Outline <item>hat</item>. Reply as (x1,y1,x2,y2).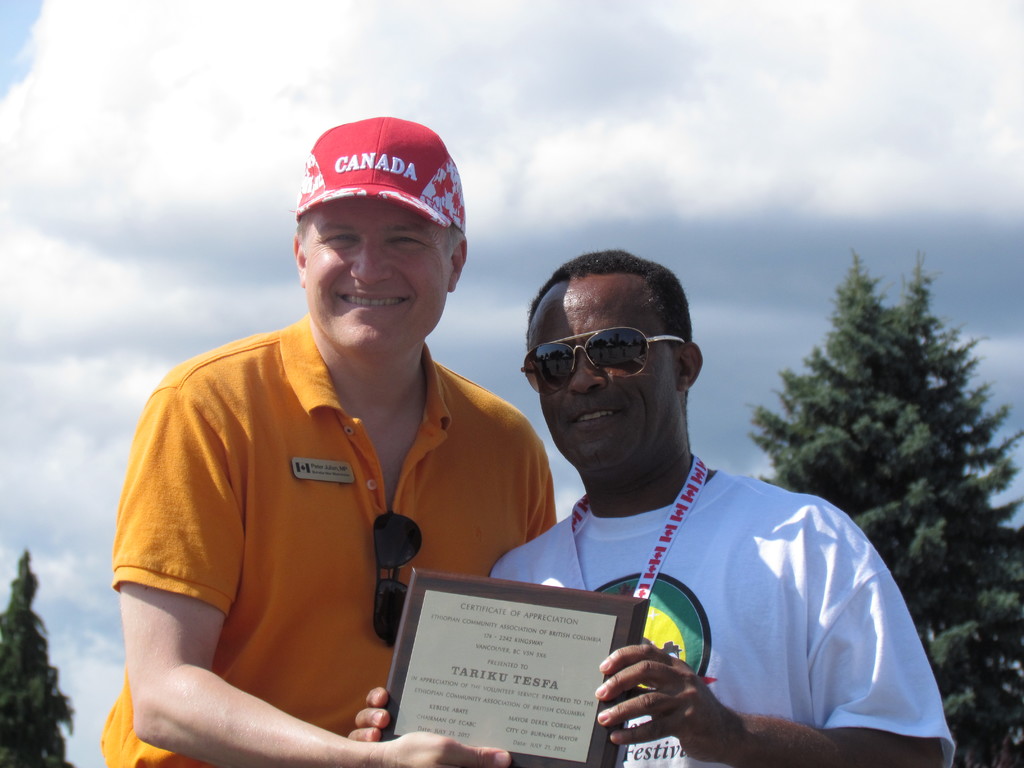
(289,110,467,228).
